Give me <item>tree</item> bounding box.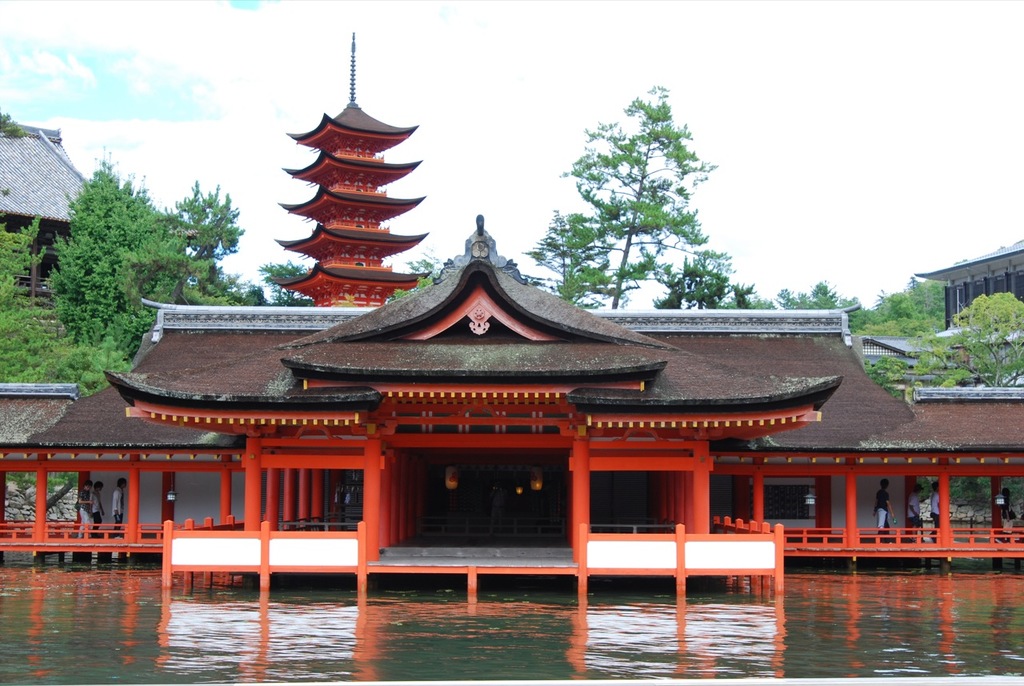
<box>541,81,746,328</box>.
